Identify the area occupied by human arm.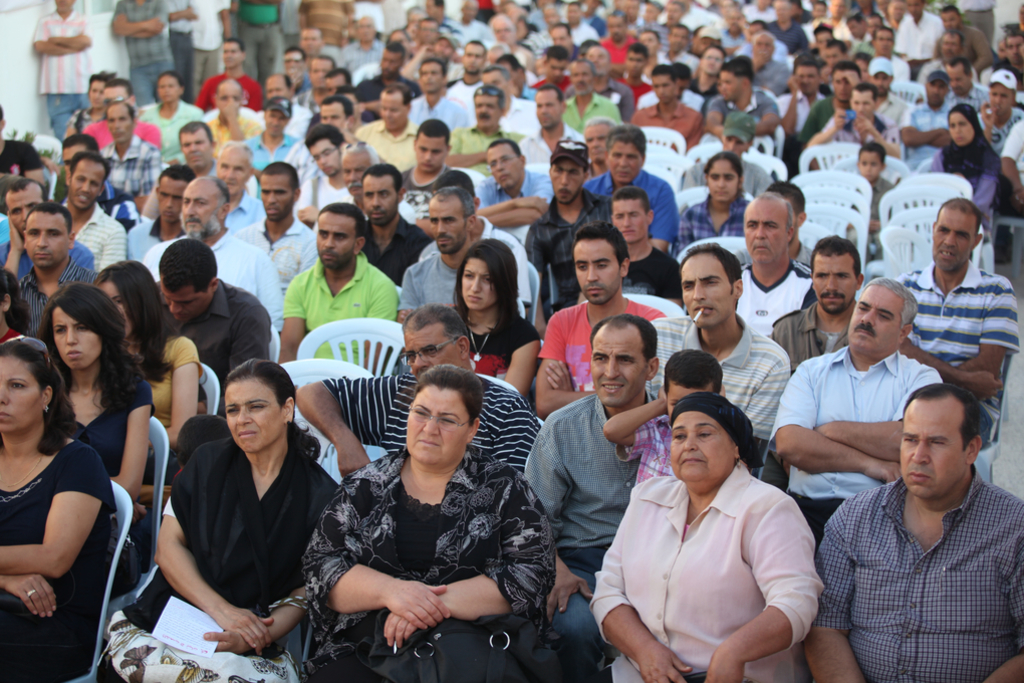
Area: (left=530, top=306, right=598, bottom=416).
